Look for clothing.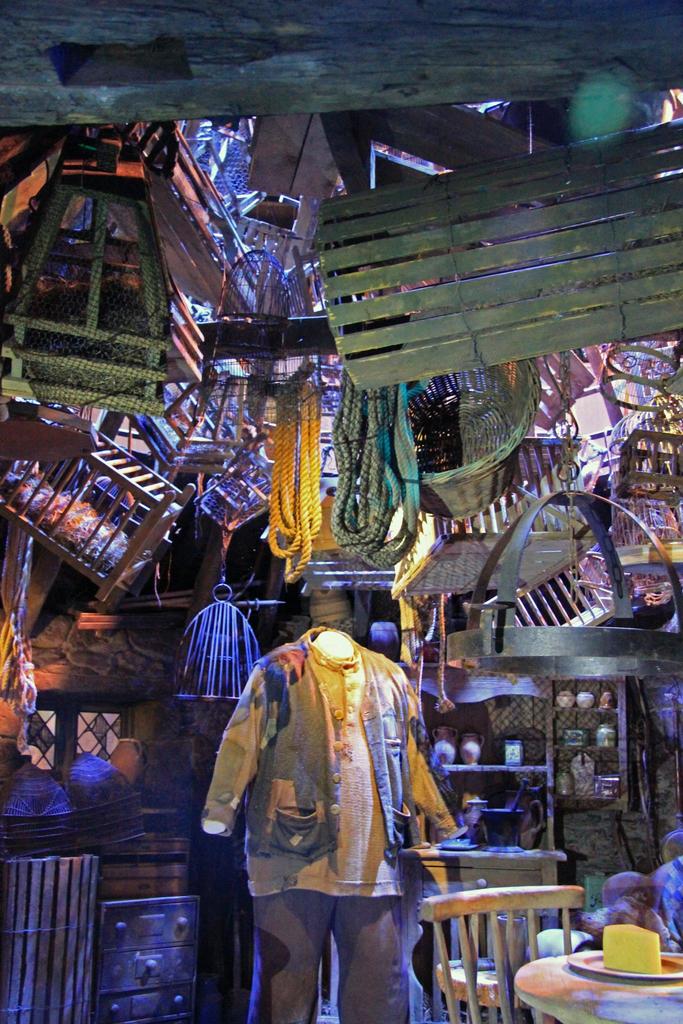
Found: select_region(208, 608, 452, 993).
